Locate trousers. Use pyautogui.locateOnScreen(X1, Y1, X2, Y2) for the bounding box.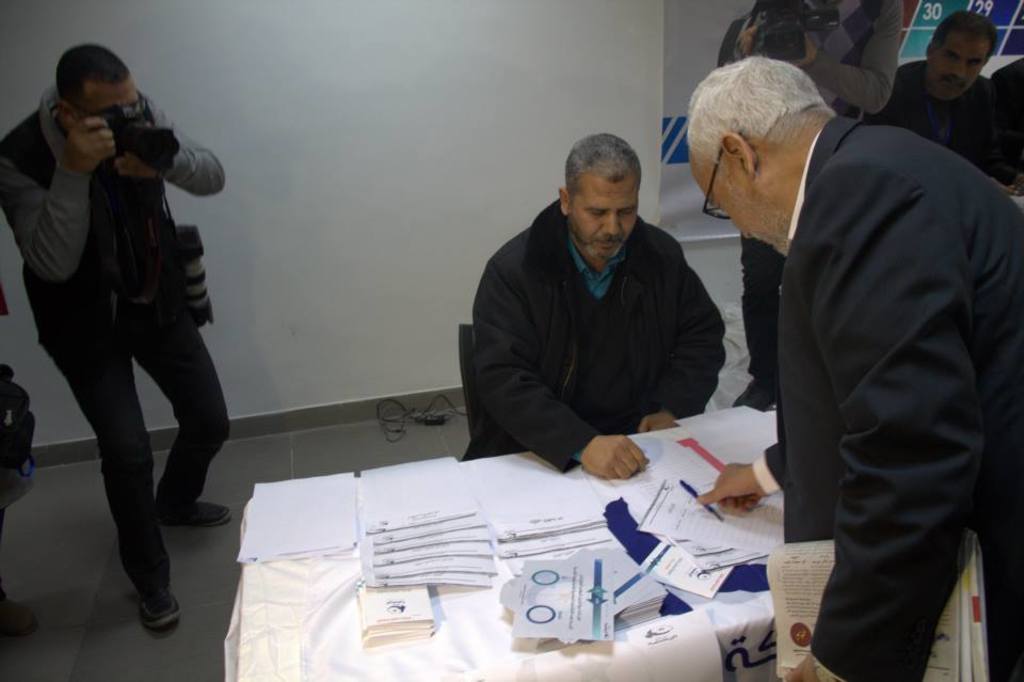
pyautogui.locateOnScreen(34, 228, 219, 567).
